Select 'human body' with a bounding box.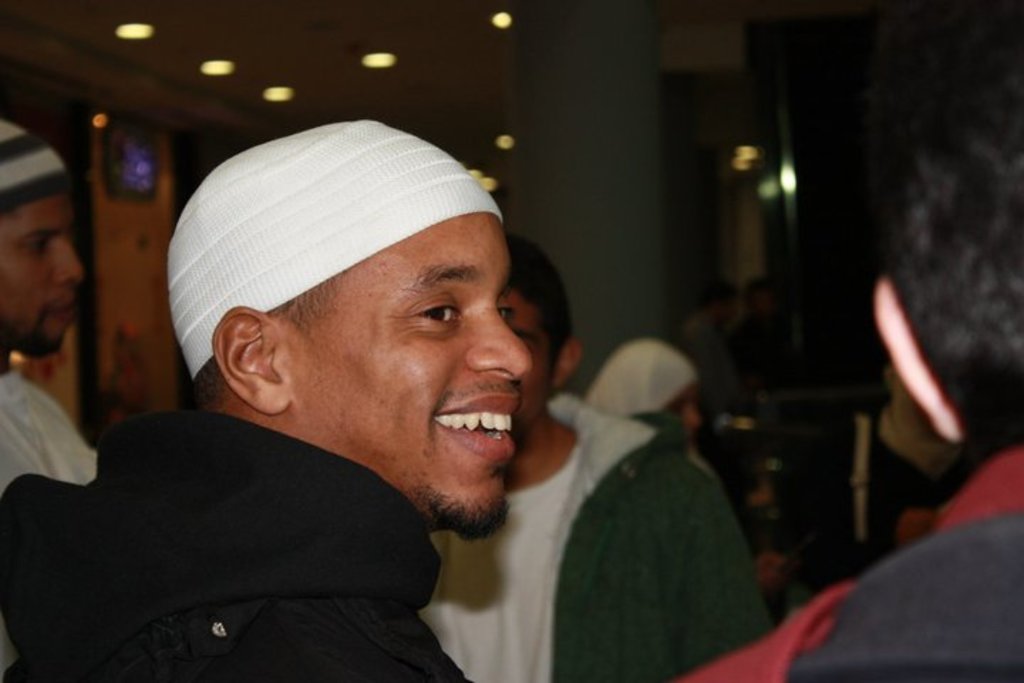
0, 370, 104, 485.
